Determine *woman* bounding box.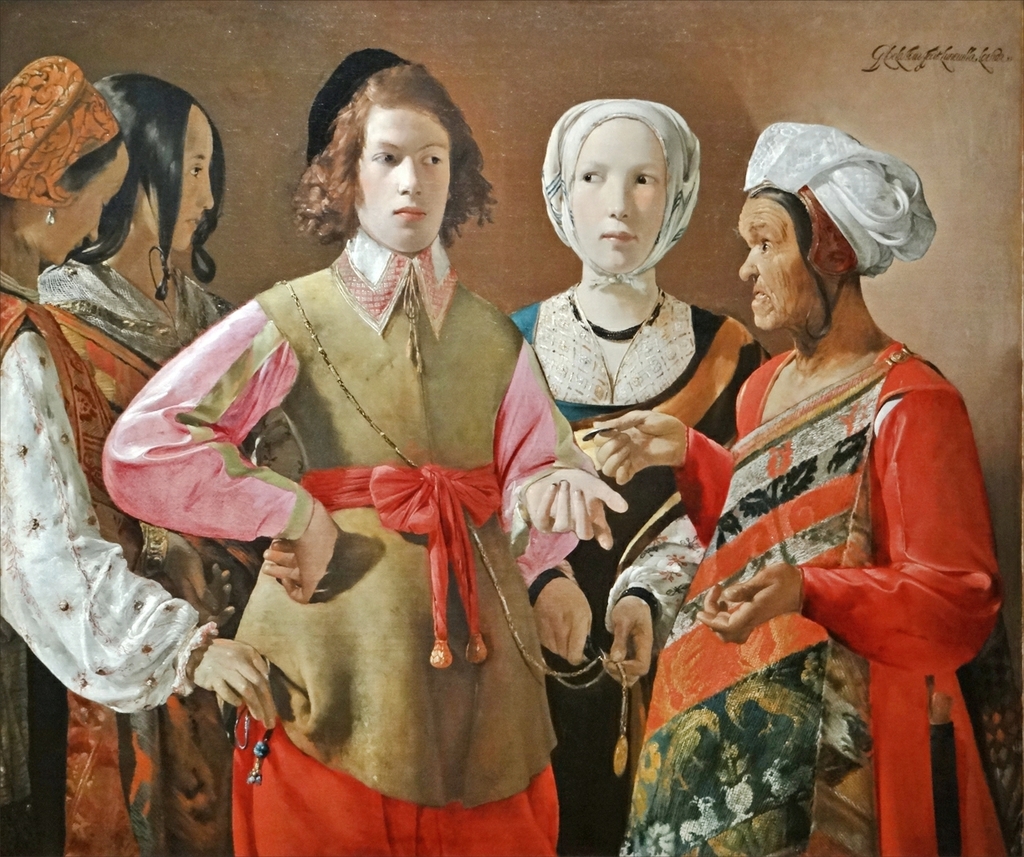
Determined: bbox=[500, 99, 773, 856].
